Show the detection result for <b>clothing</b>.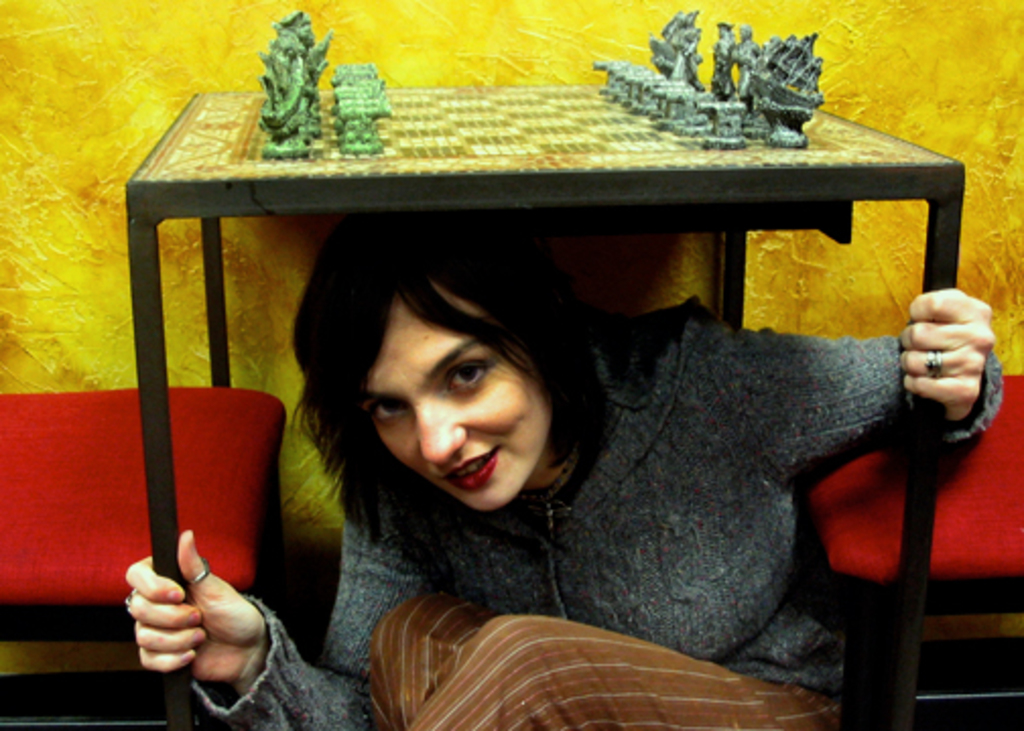
(238, 303, 902, 709).
